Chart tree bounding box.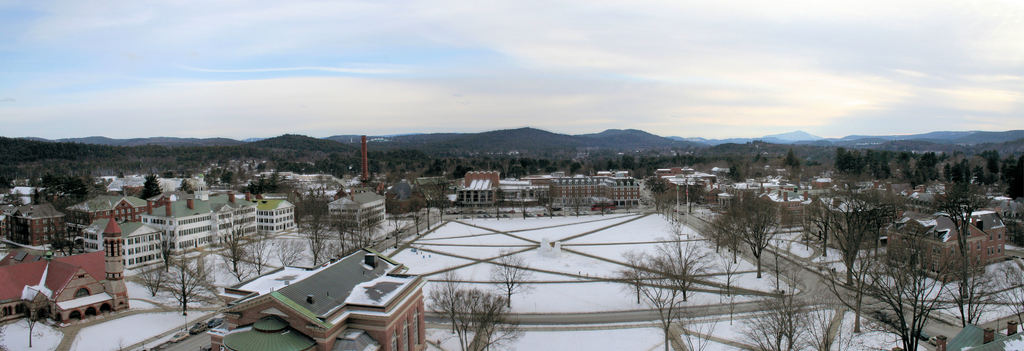
Charted: region(719, 198, 748, 264).
